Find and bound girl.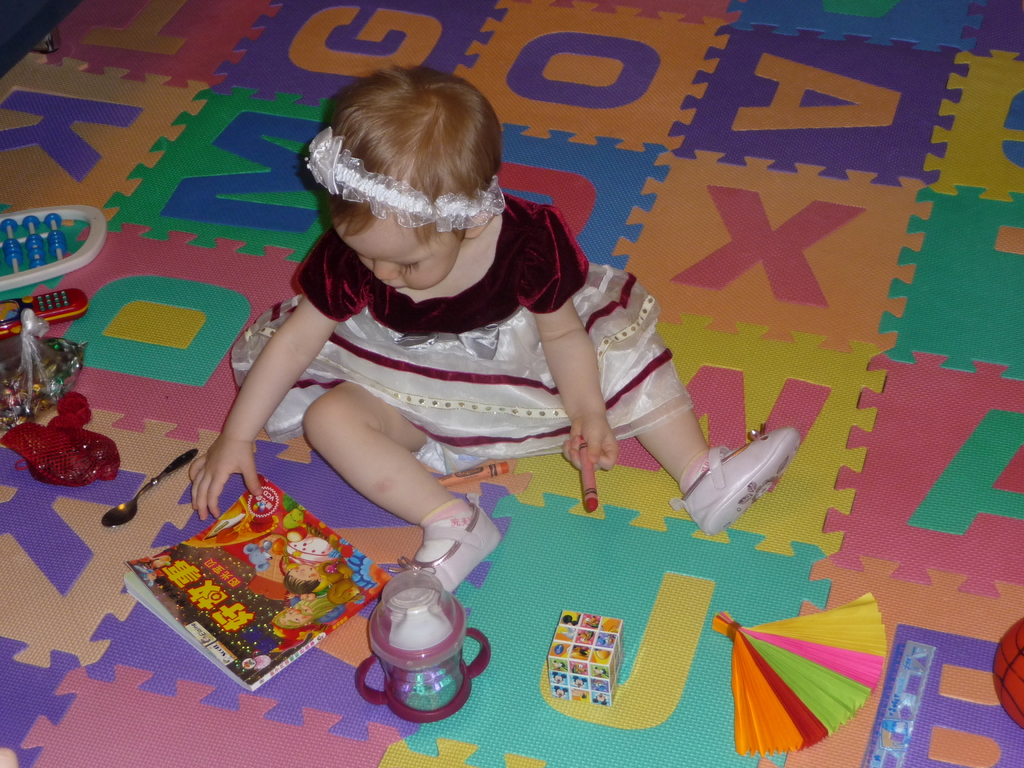
Bound: [186, 62, 800, 594].
